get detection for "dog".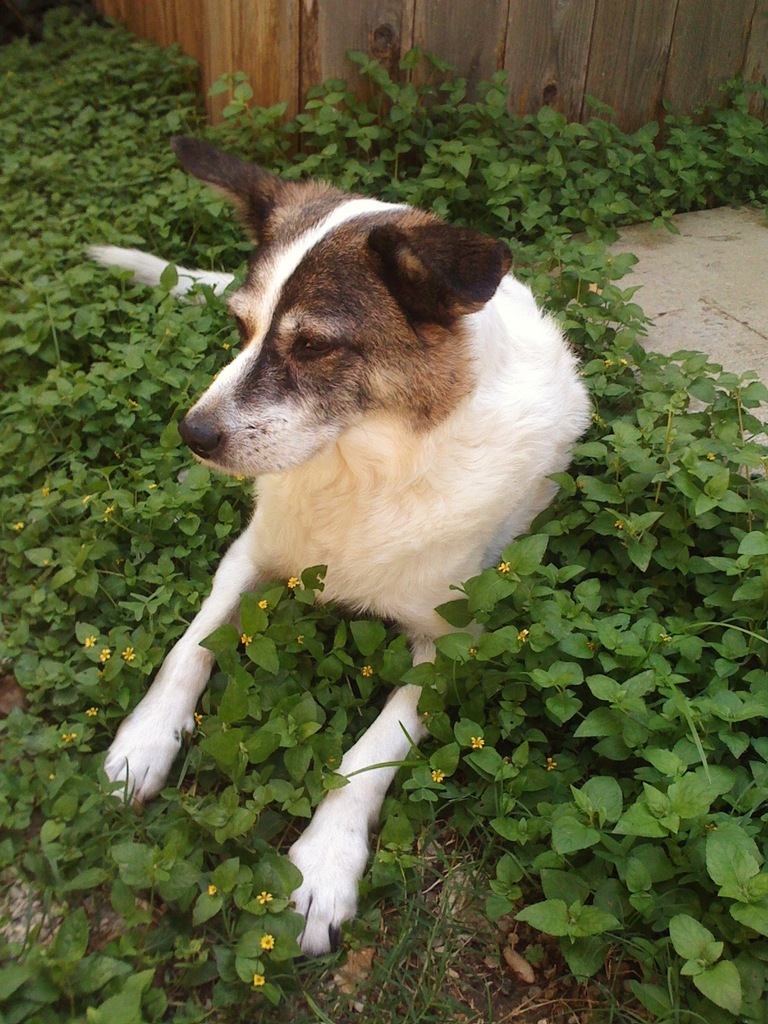
Detection: (79, 132, 593, 961).
